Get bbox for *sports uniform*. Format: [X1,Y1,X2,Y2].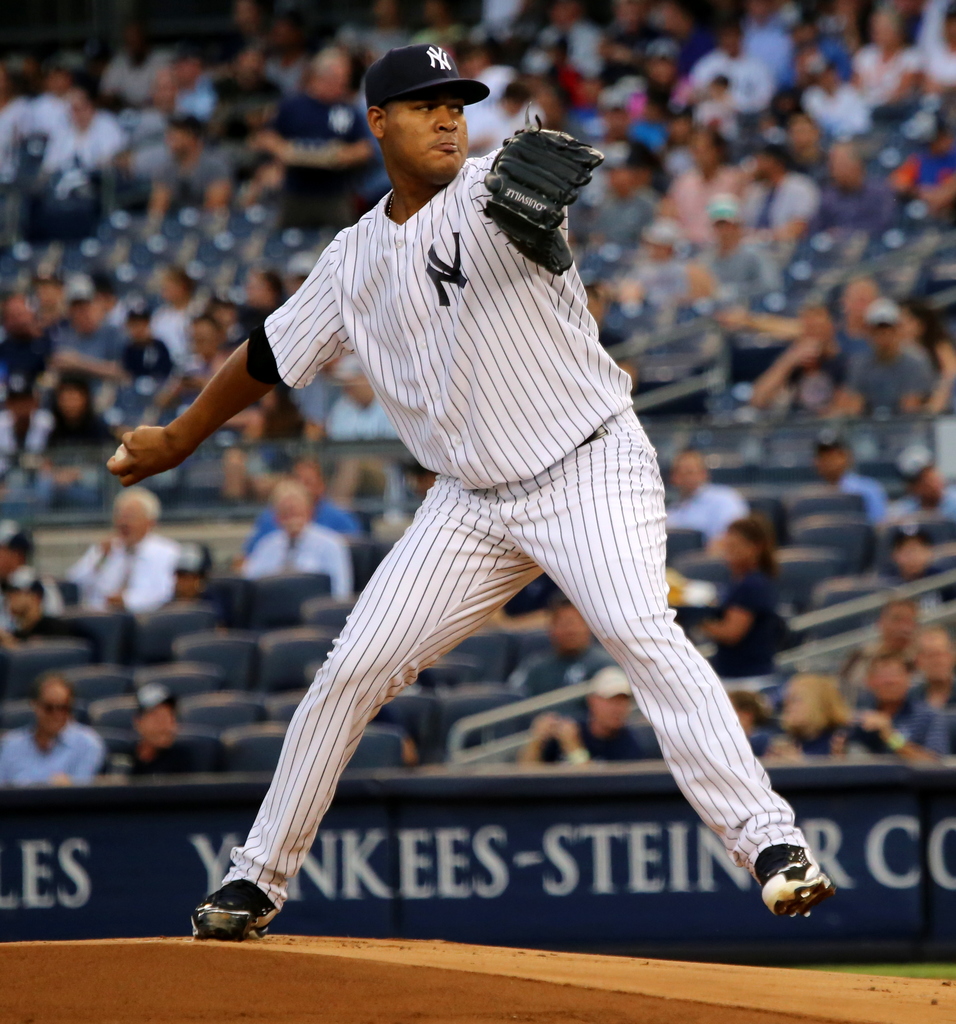
[148,28,814,974].
